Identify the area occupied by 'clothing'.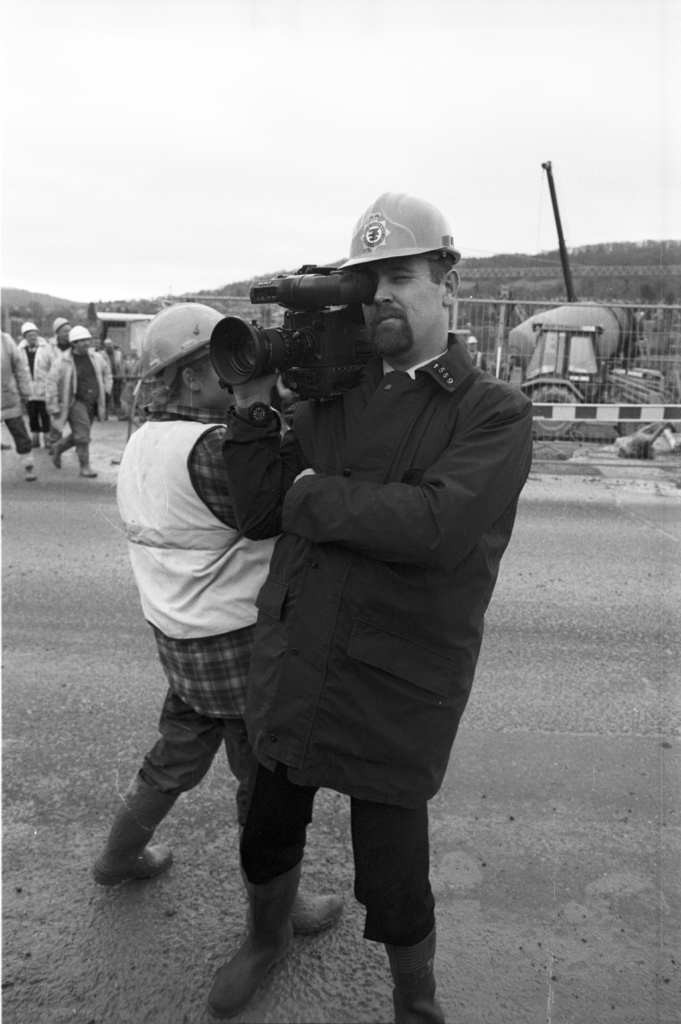
Area: rect(115, 402, 281, 792).
